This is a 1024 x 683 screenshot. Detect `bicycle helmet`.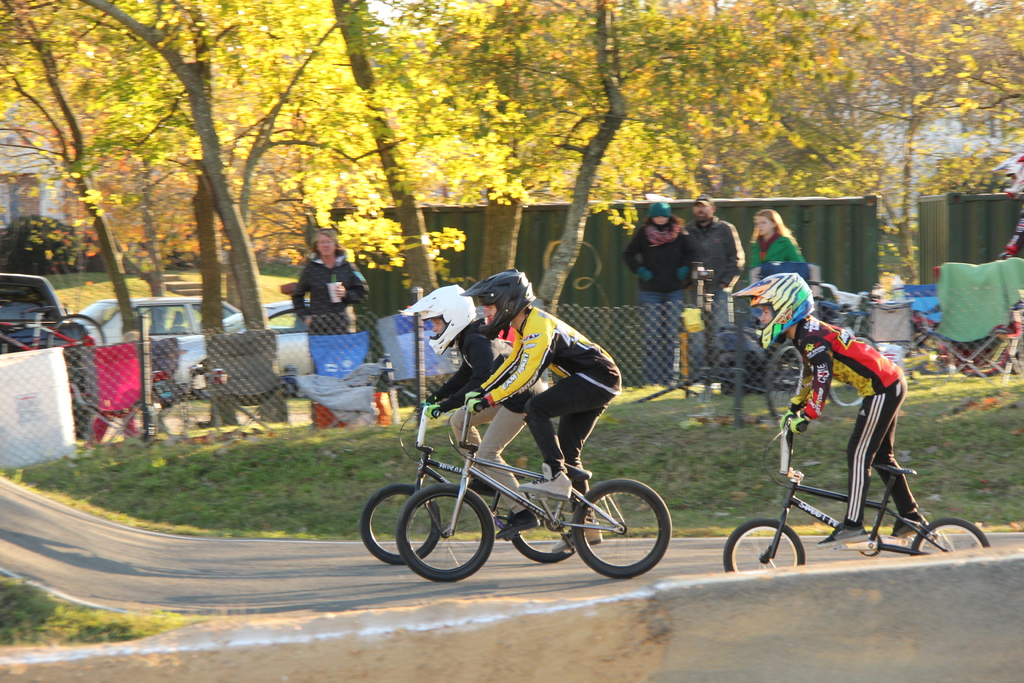
733 272 810 352.
